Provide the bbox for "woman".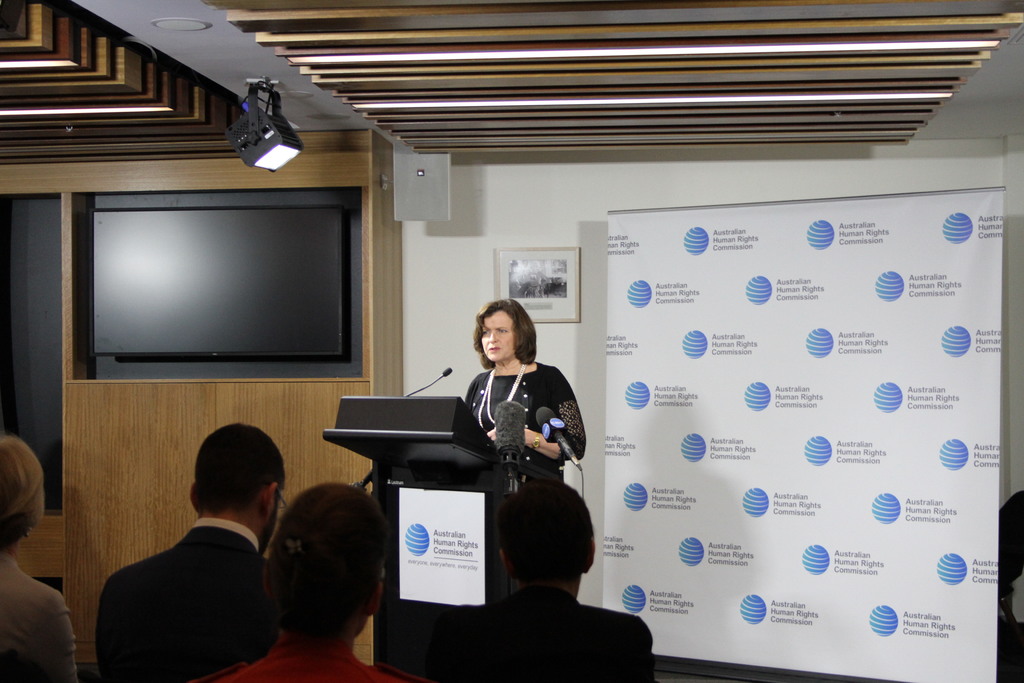
Rect(0, 433, 86, 682).
